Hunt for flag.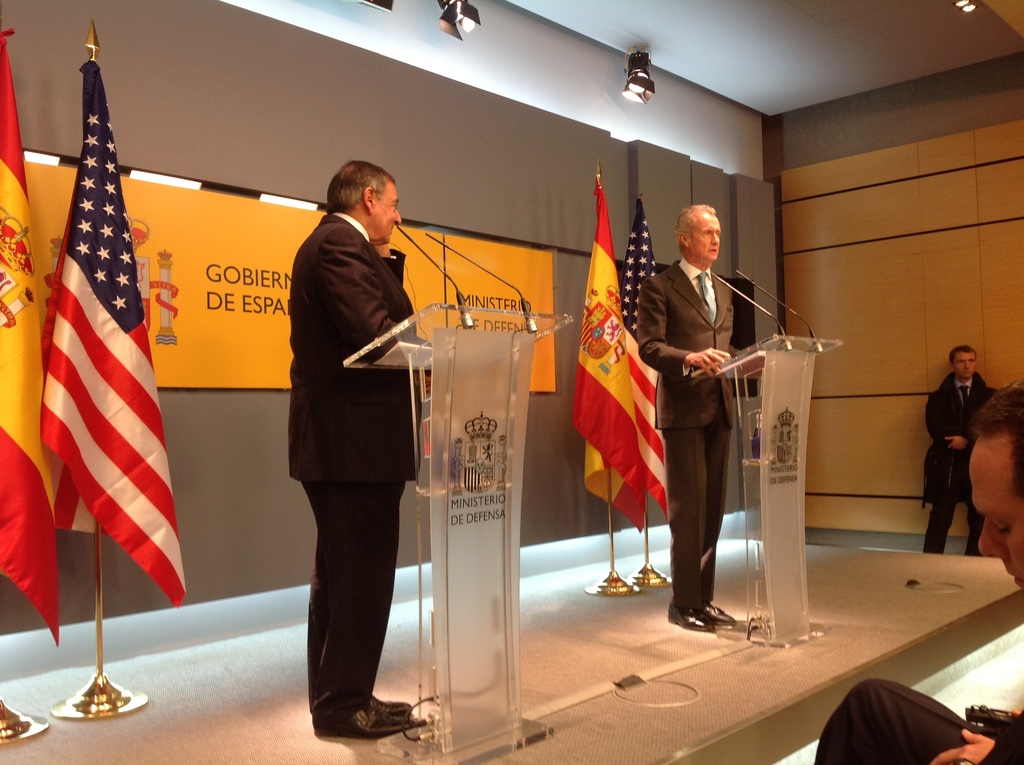
Hunted down at x1=568 y1=178 x2=655 y2=541.
